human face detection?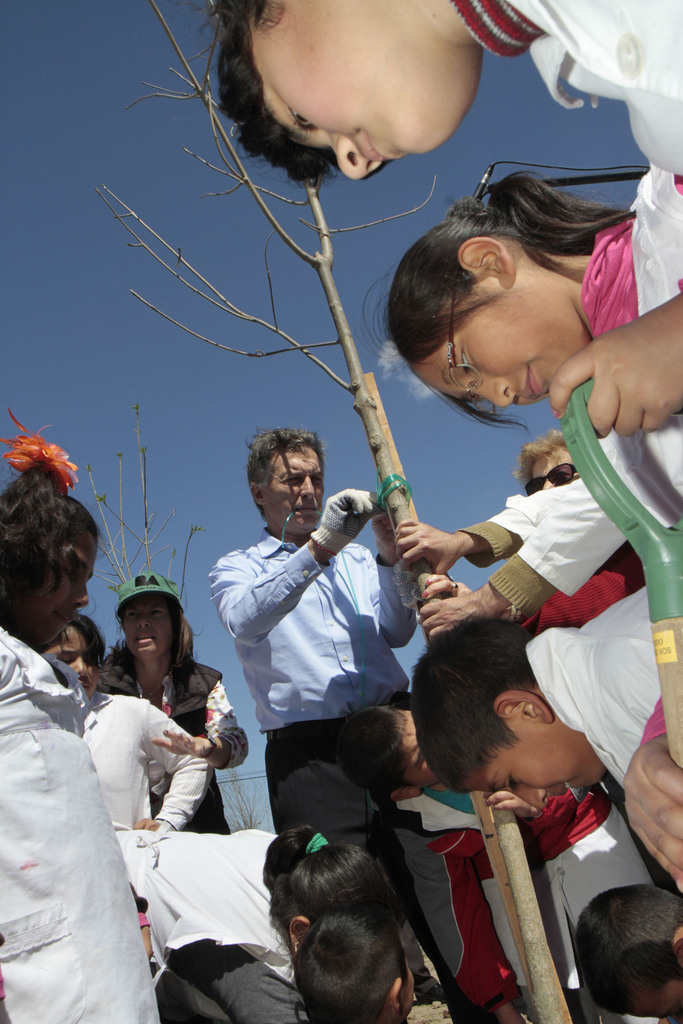
[left=243, top=0, right=488, bottom=182]
